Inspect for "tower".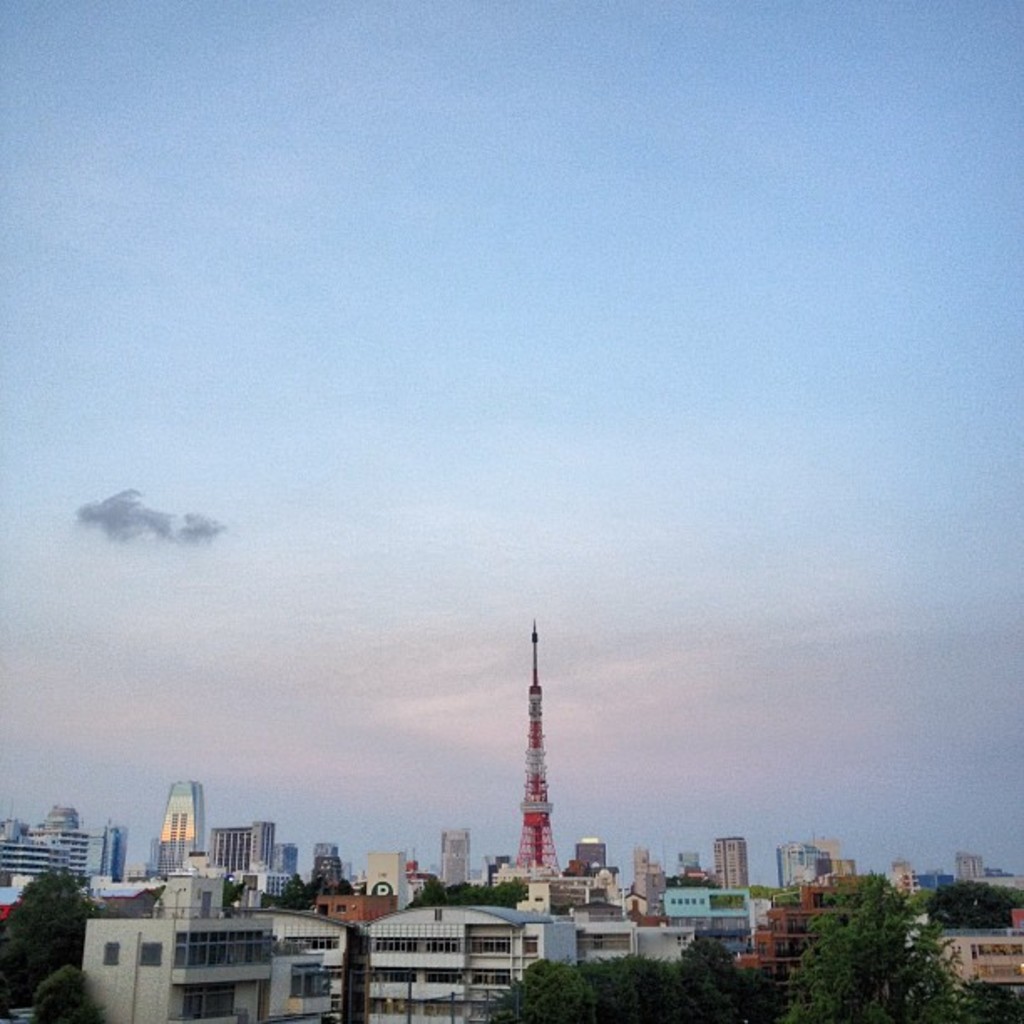
Inspection: 440 832 463 890.
